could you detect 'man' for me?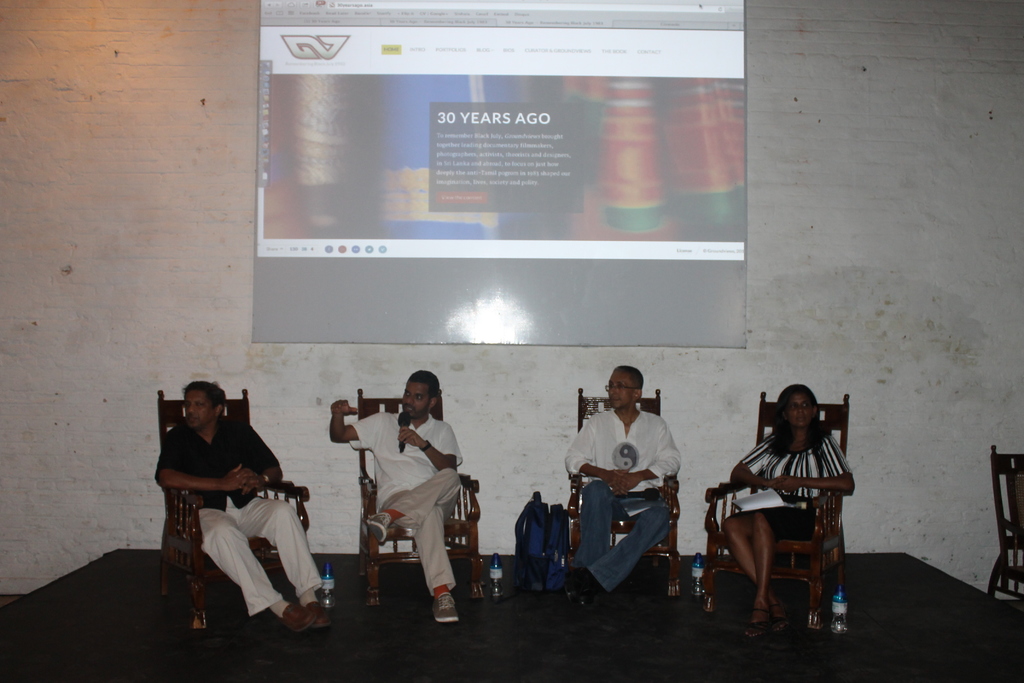
Detection result: l=156, t=378, r=333, b=635.
